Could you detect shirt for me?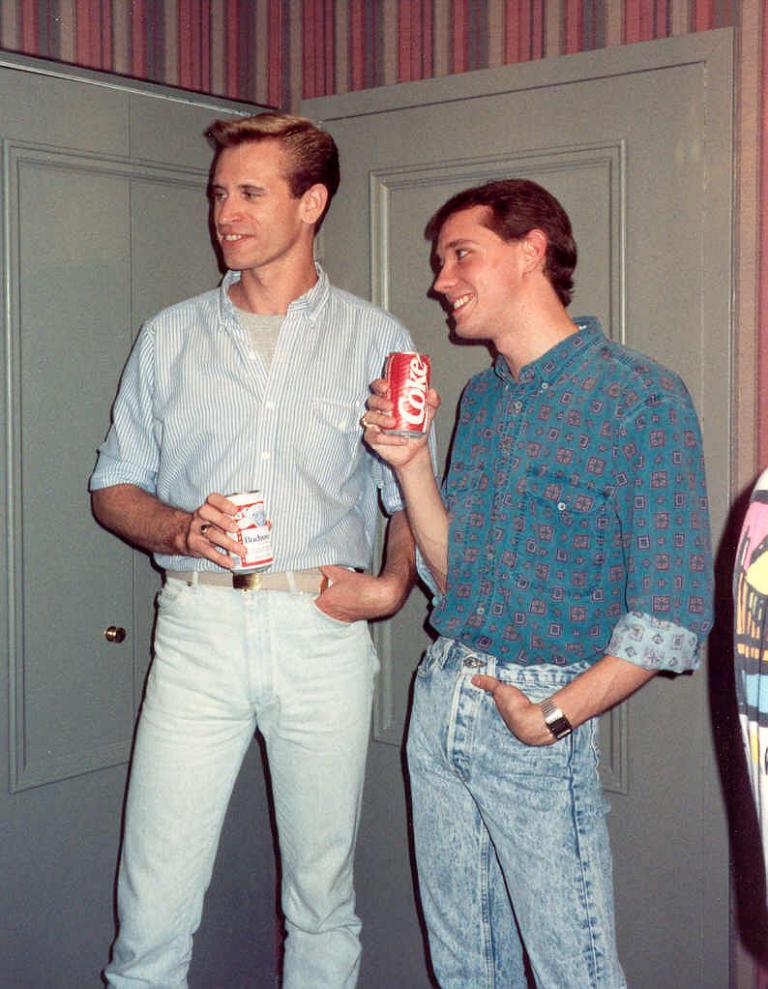
Detection result: locate(425, 310, 722, 679).
